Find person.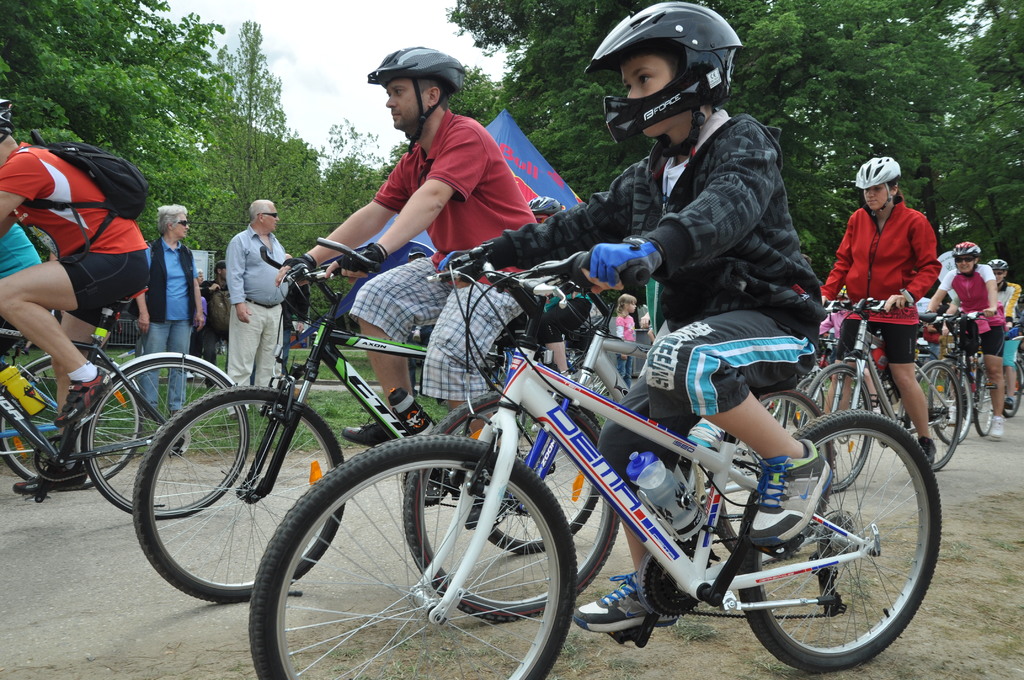
bbox(208, 184, 292, 402).
